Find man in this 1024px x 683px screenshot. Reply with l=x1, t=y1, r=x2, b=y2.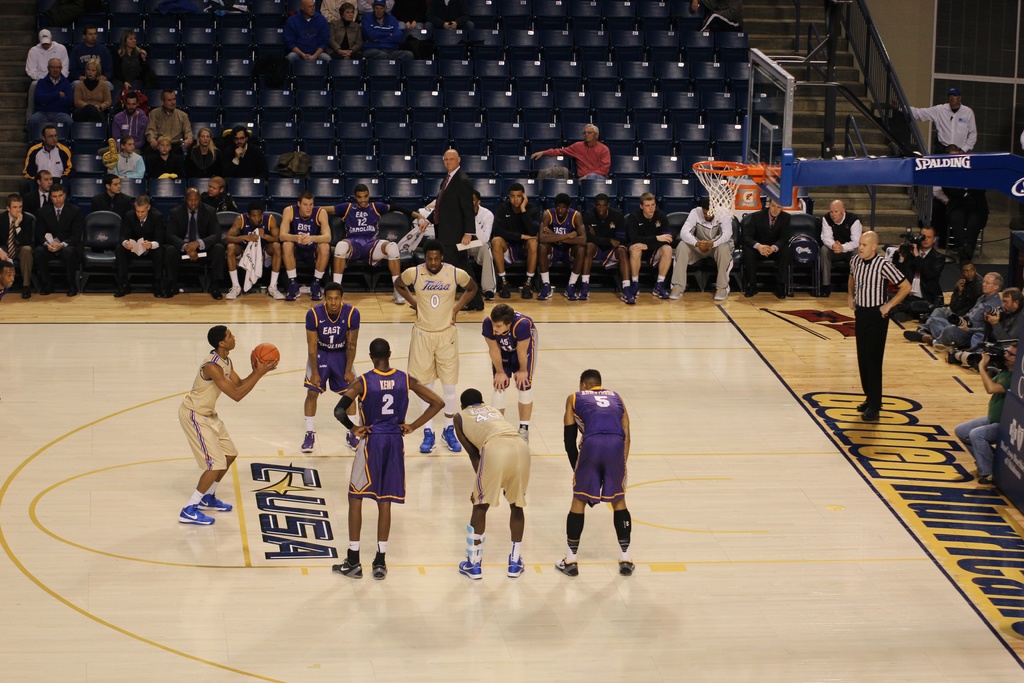
l=143, t=136, r=189, b=191.
